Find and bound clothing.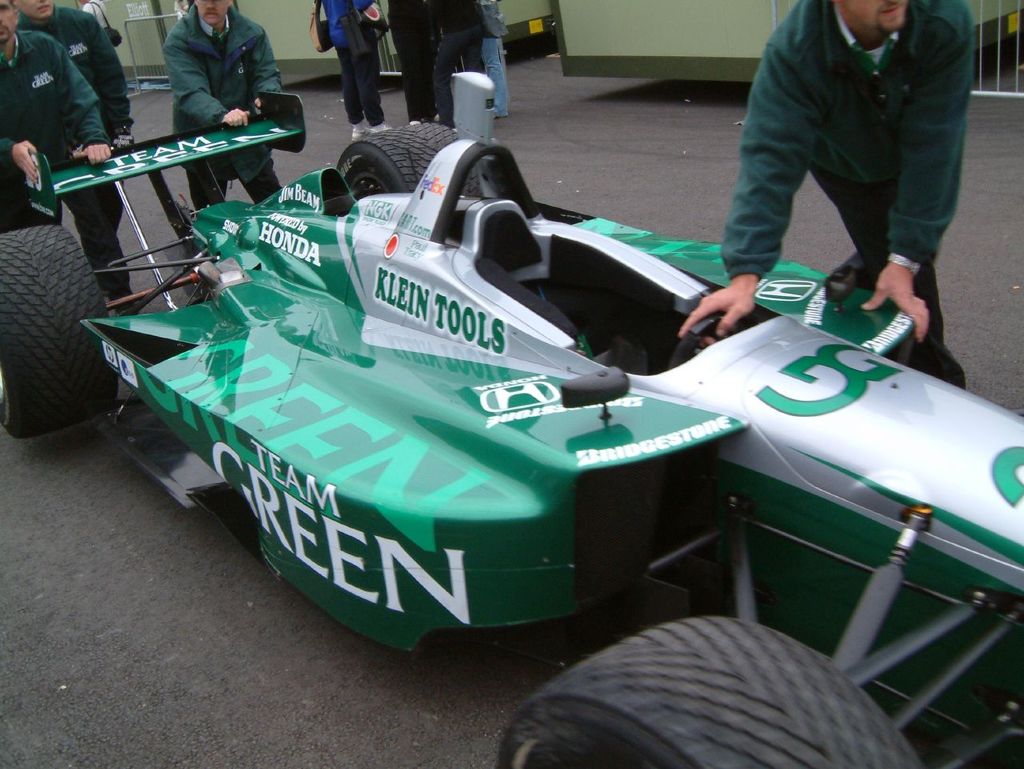
Bound: select_region(430, 0, 487, 119).
